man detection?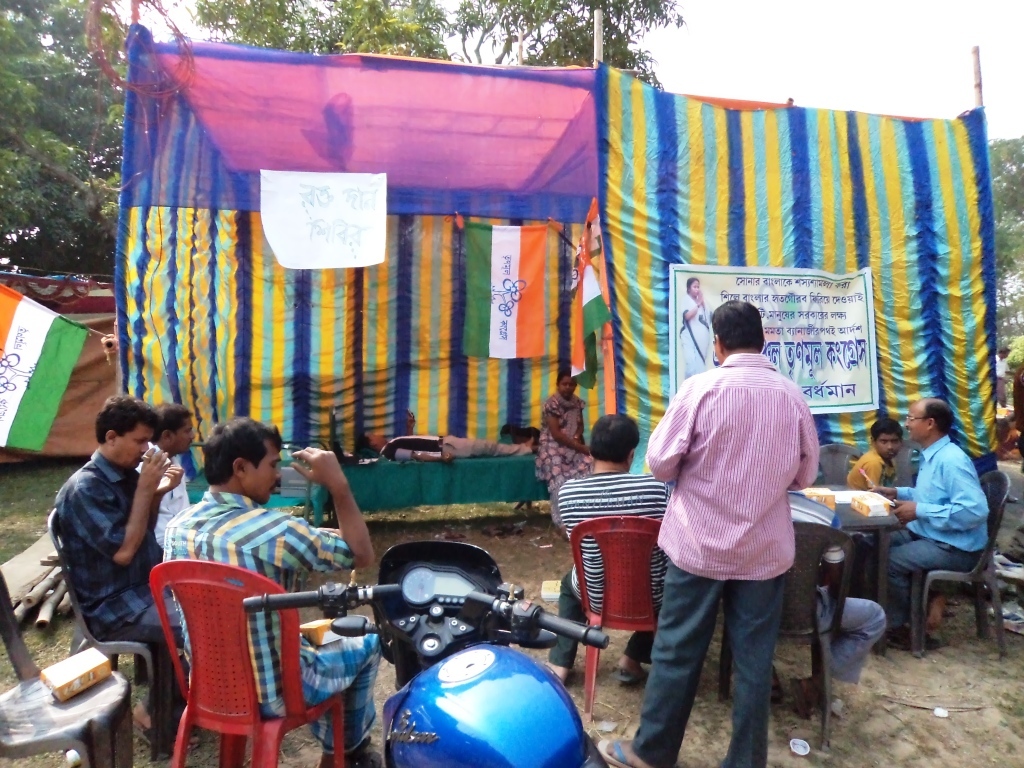
box(871, 397, 991, 655)
